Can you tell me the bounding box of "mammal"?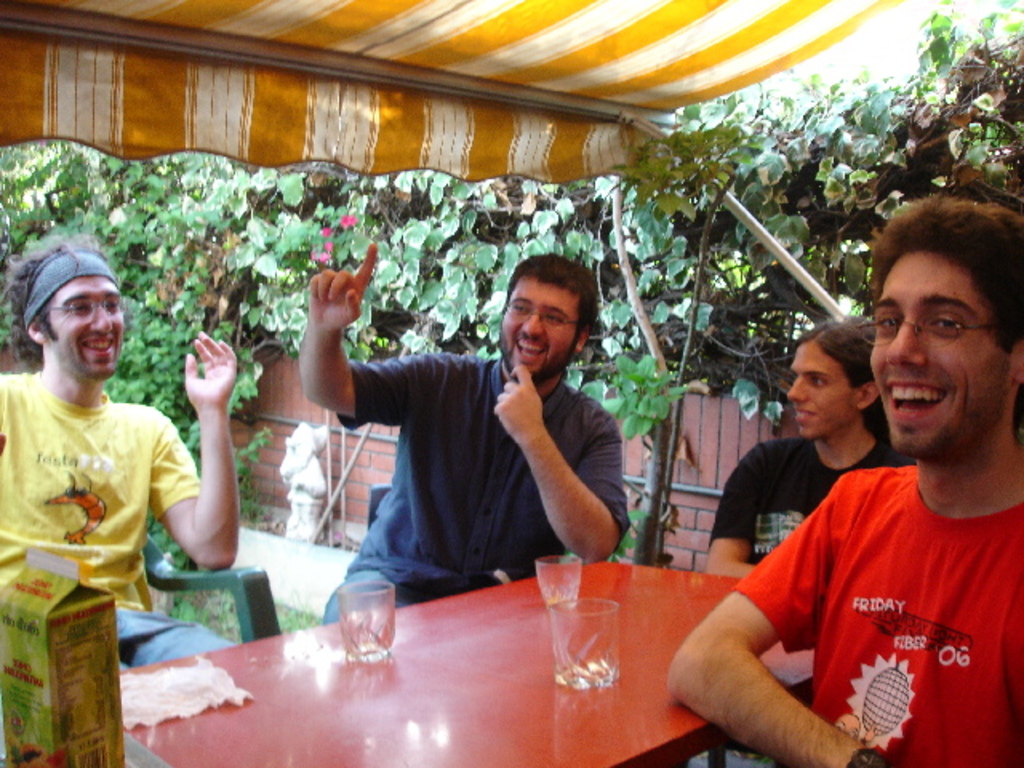
0 262 218 674.
